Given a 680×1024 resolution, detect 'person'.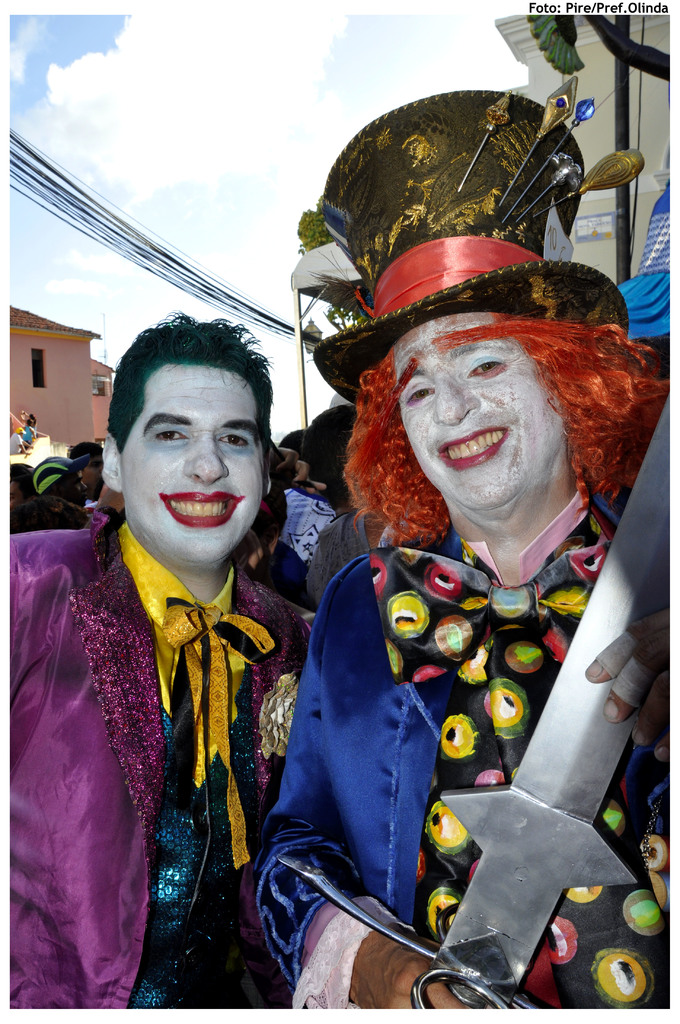
[273, 218, 648, 975].
